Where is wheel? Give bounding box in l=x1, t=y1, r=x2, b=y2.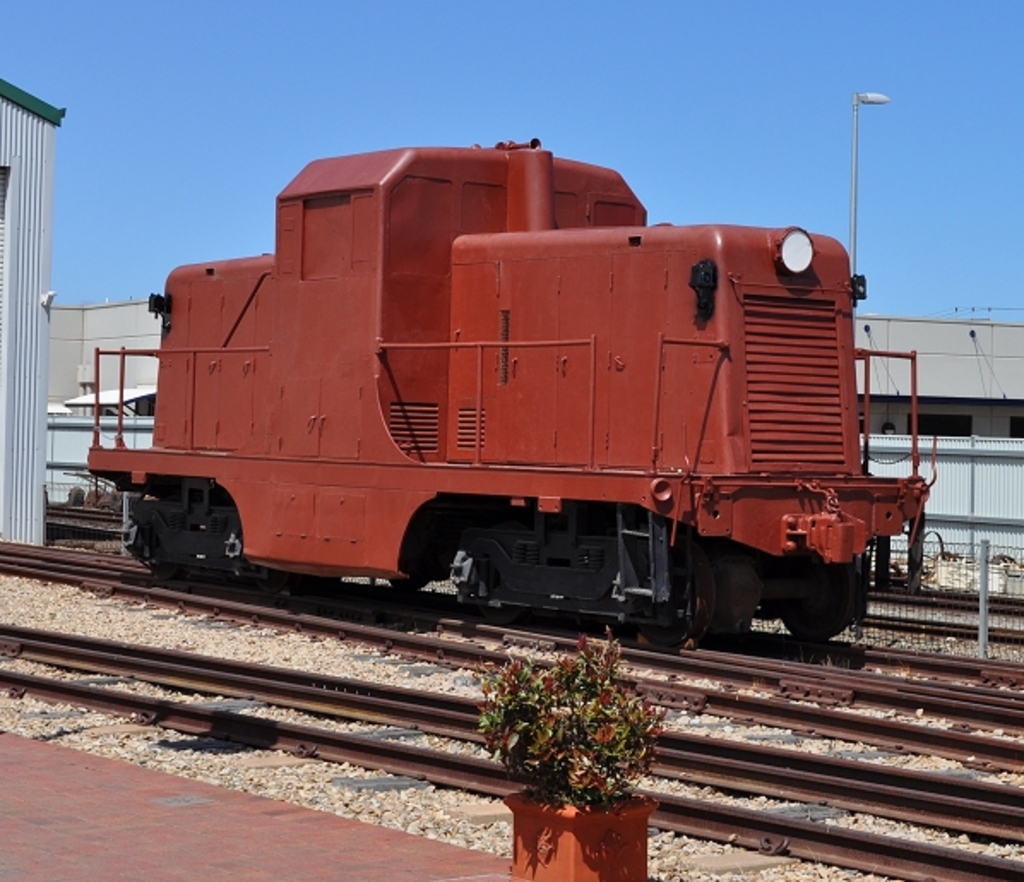
l=772, t=560, r=865, b=637.
